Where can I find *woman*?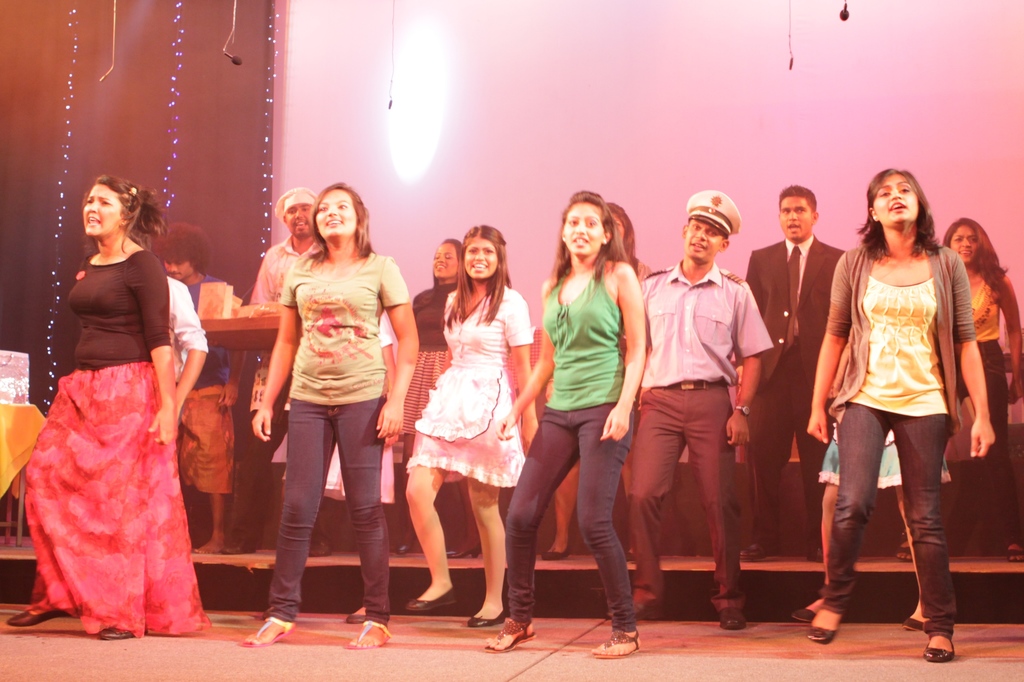
You can find it at [left=4, top=176, right=206, bottom=642].
